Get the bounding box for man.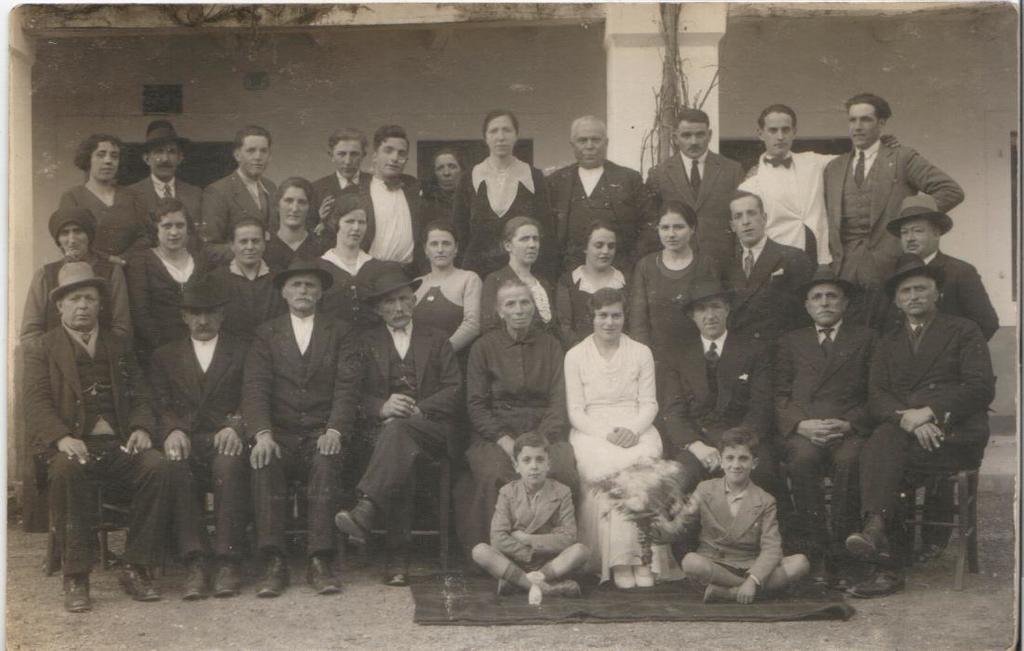
crop(351, 264, 475, 583).
